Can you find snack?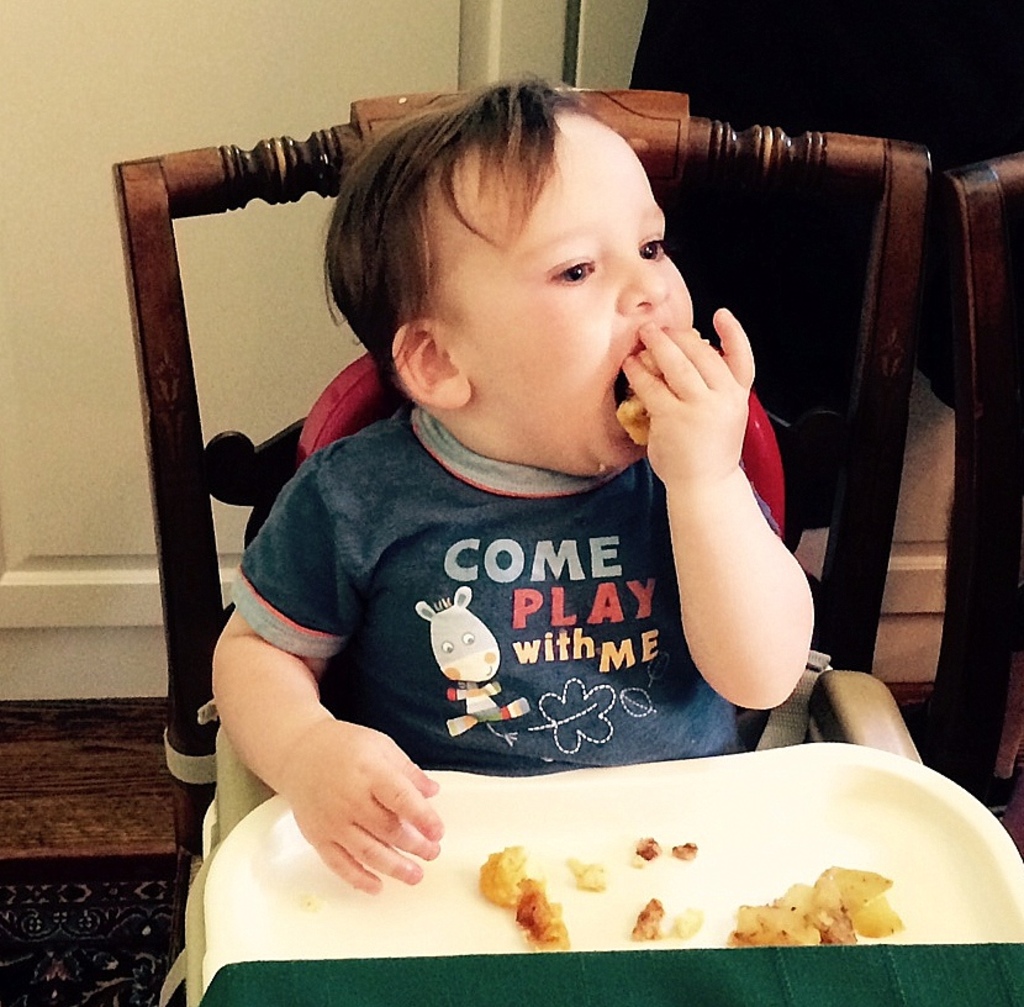
Yes, bounding box: locate(486, 849, 538, 911).
